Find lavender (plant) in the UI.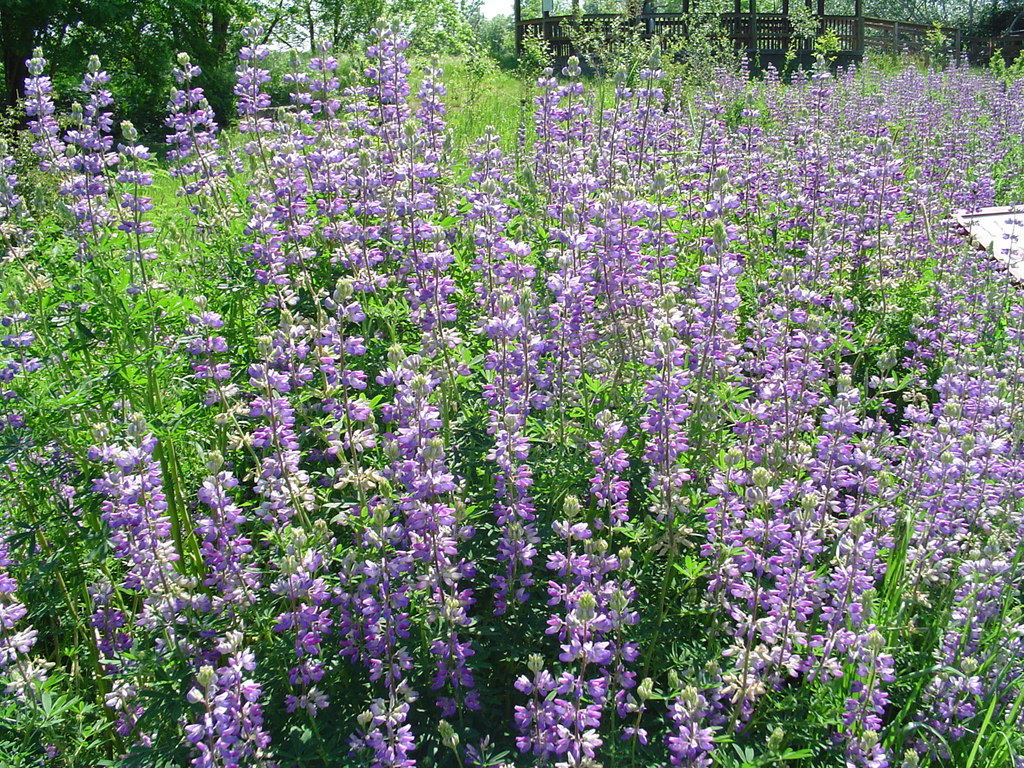
UI element at BBox(180, 636, 271, 767).
